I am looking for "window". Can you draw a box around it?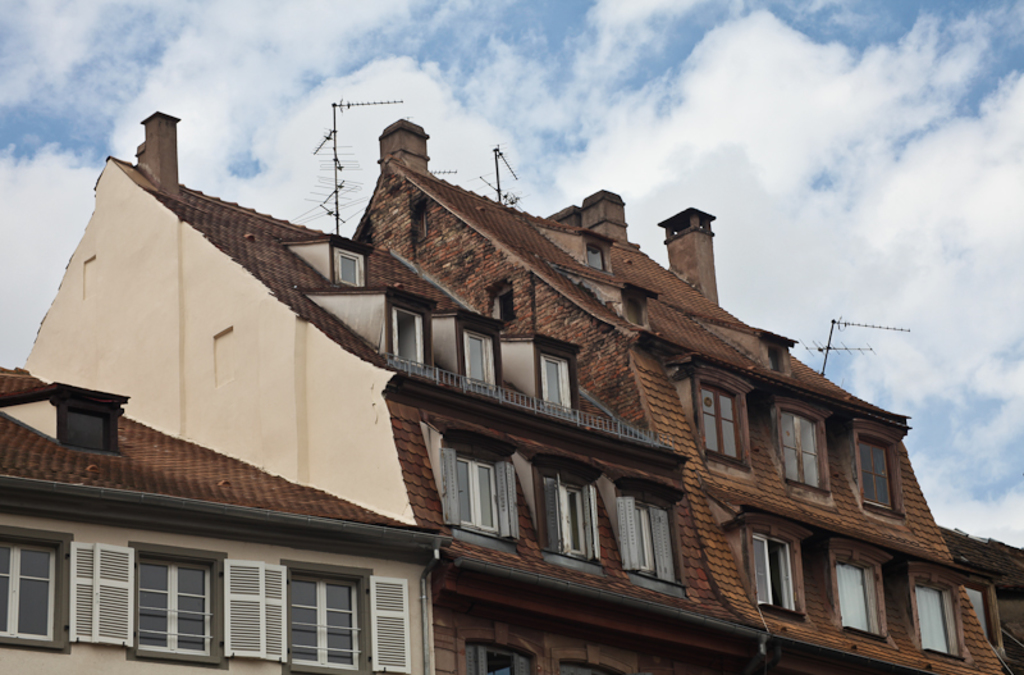
Sure, the bounding box is select_region(116, 538, 241, 656).
